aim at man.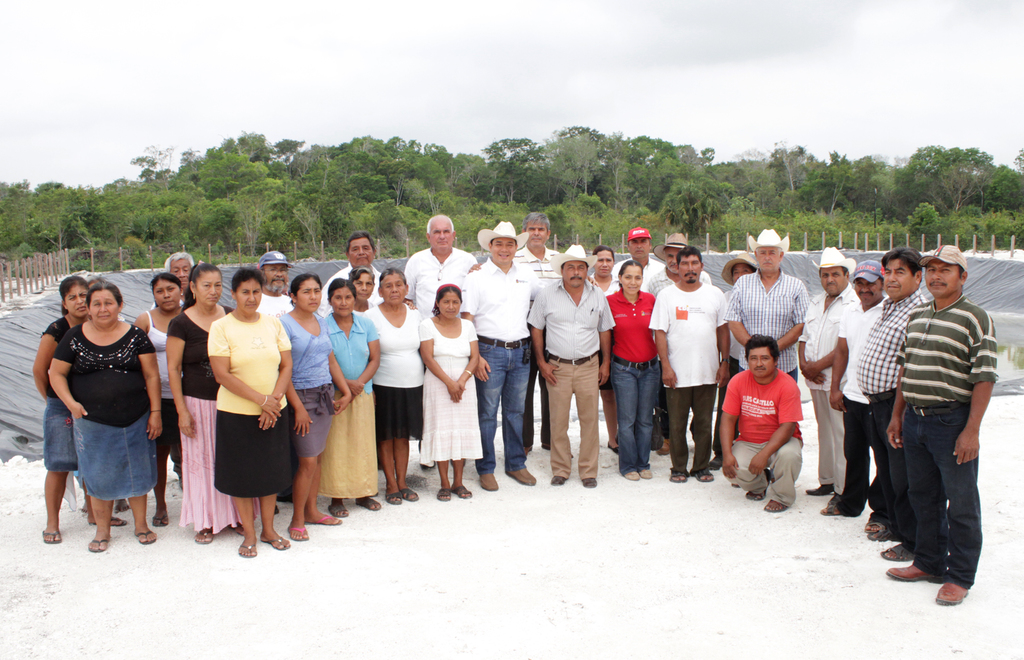
Aimed at (467, 212, 564, 454).
